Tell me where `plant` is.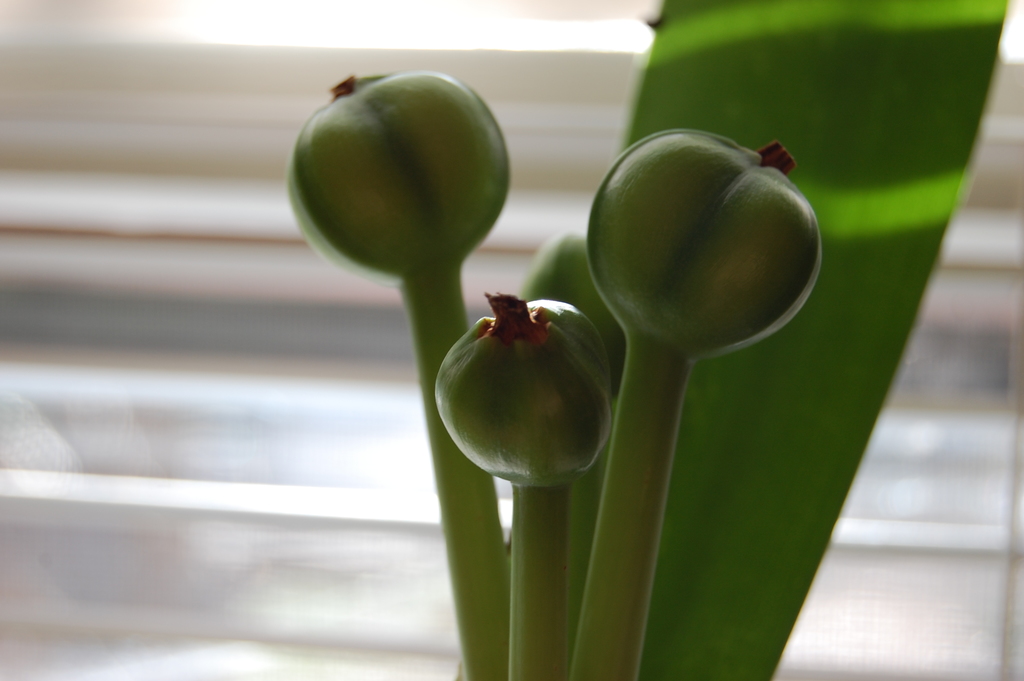
`plant` is at (100,0,968,664).
